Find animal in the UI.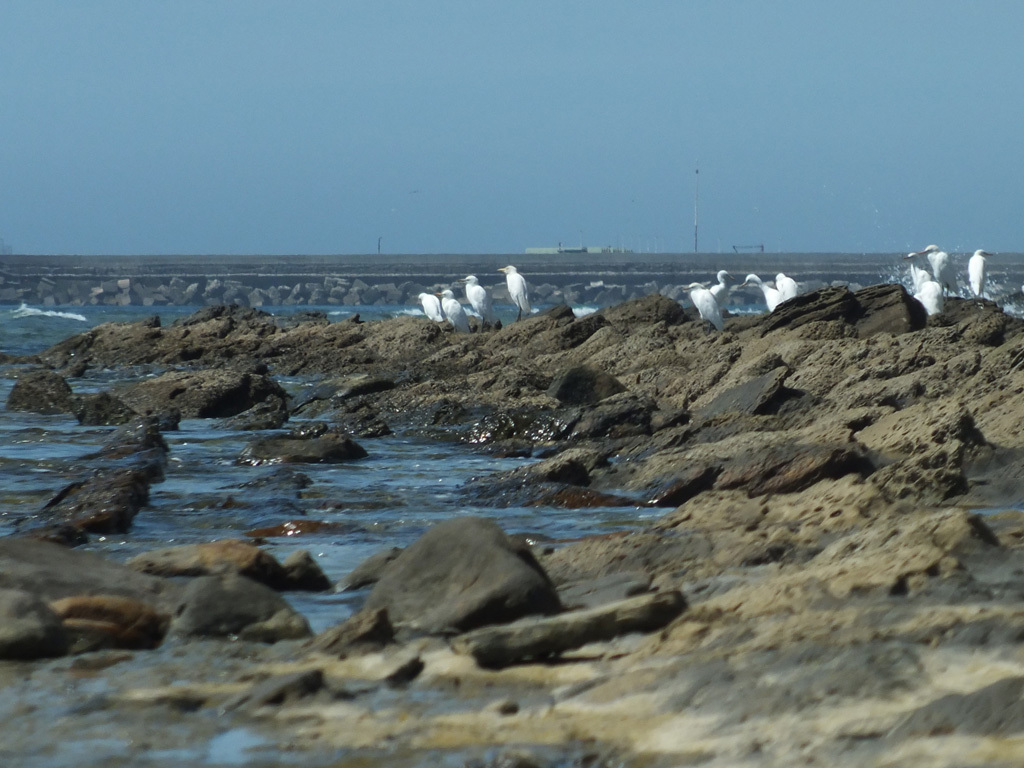
UI element at [x1=740, y1=276, x2=785, y2=313].
